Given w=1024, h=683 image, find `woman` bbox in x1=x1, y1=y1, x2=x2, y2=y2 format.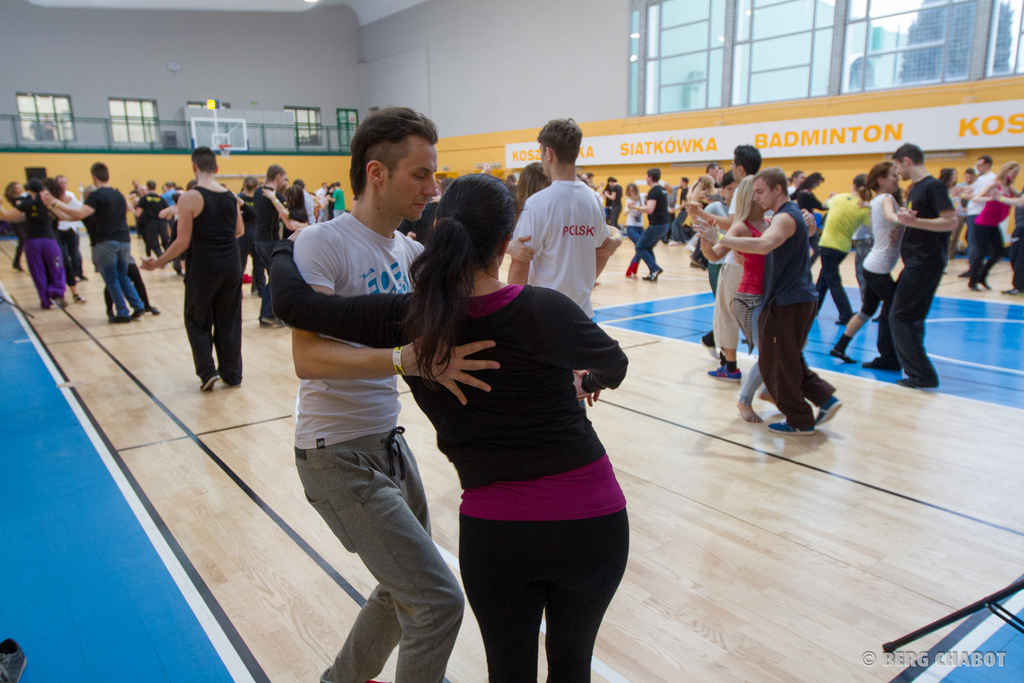
x1=788, y1=168, x2=804, y2=195.
